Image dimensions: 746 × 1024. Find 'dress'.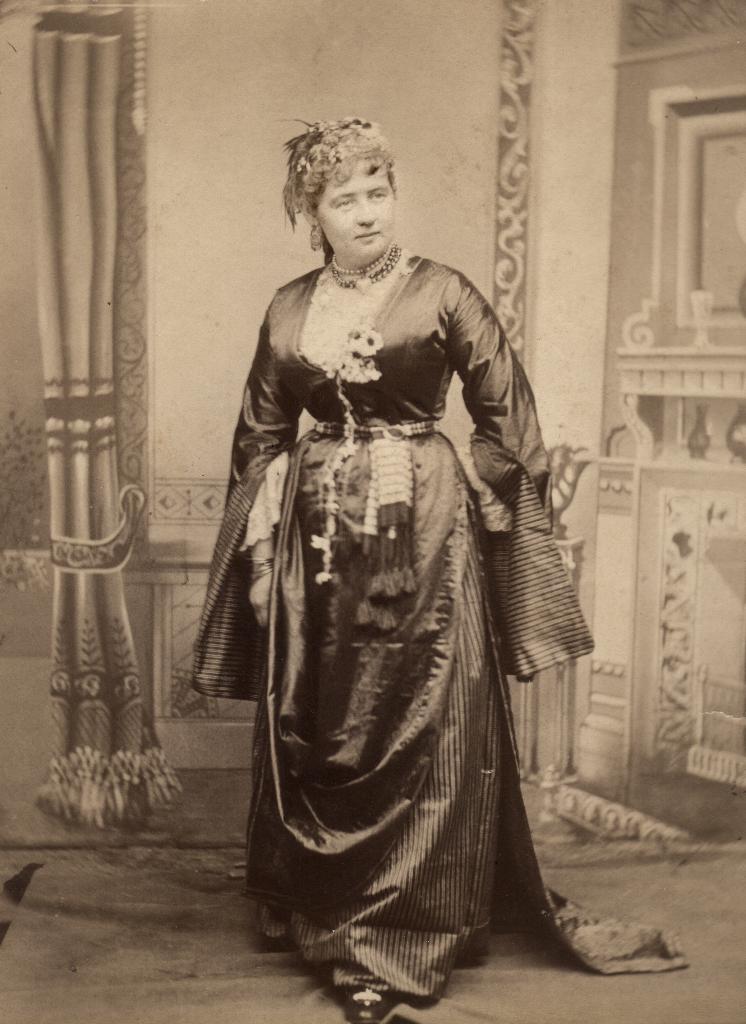
187, 266, 684, 994.
